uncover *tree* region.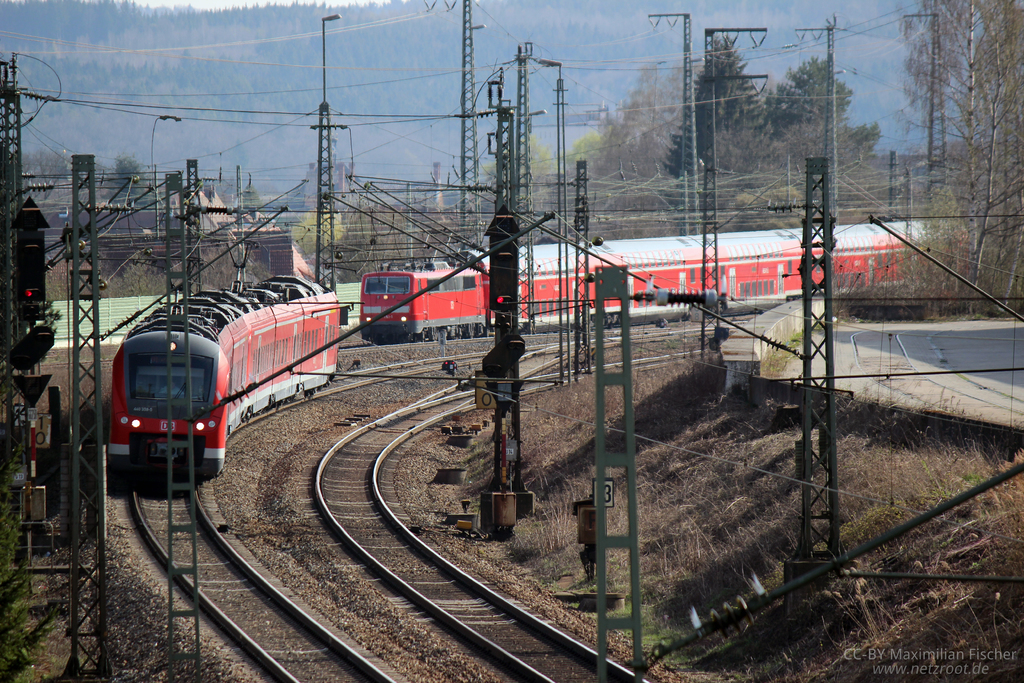
Uncovered: (287,201,348,259).
